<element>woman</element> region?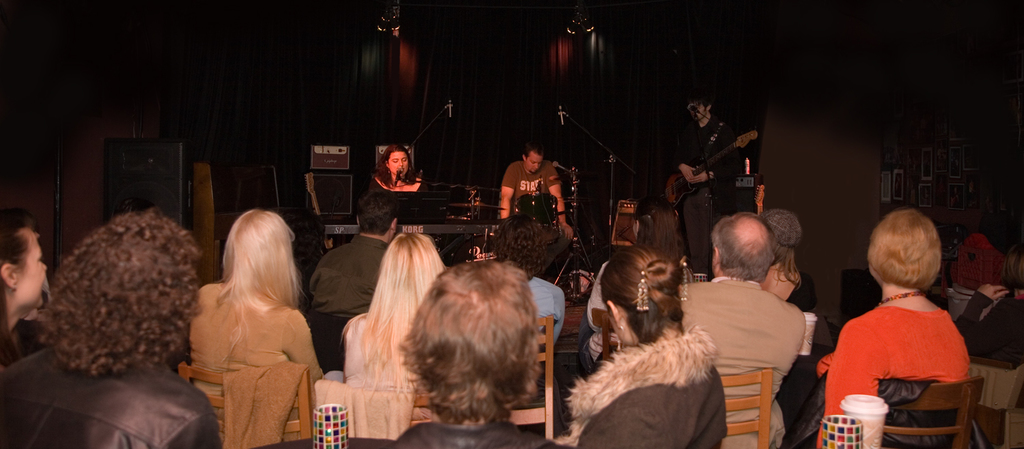
(0,209,50,375)
